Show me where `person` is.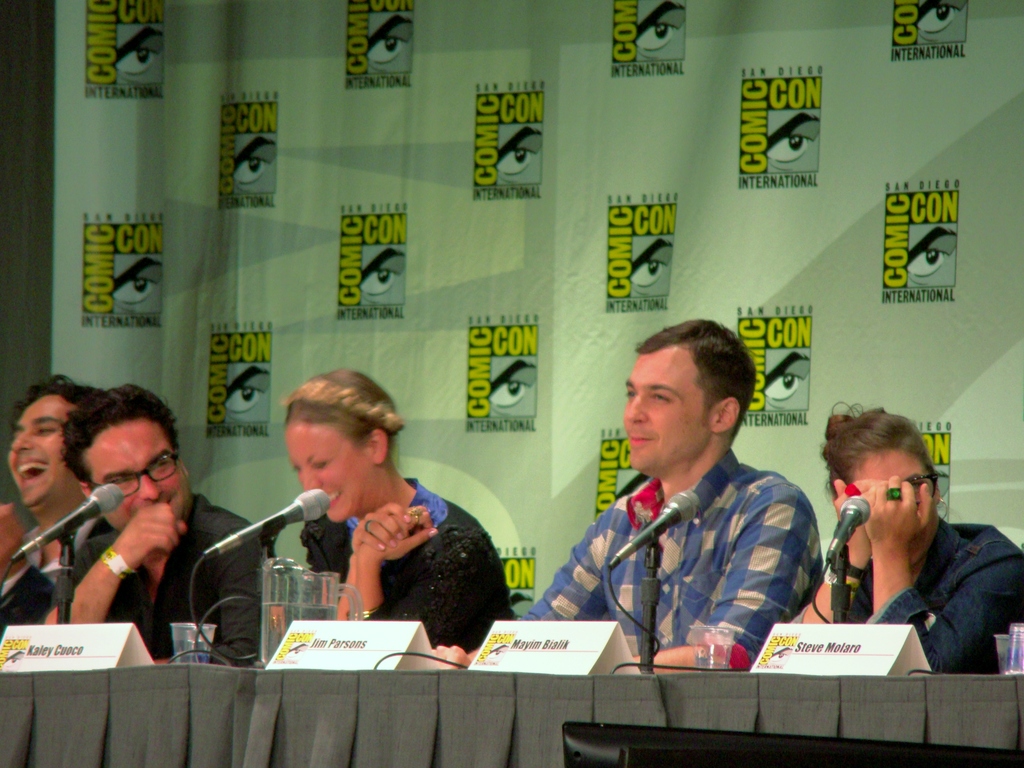
`person` is at rect(273, 367, 518, 647).
